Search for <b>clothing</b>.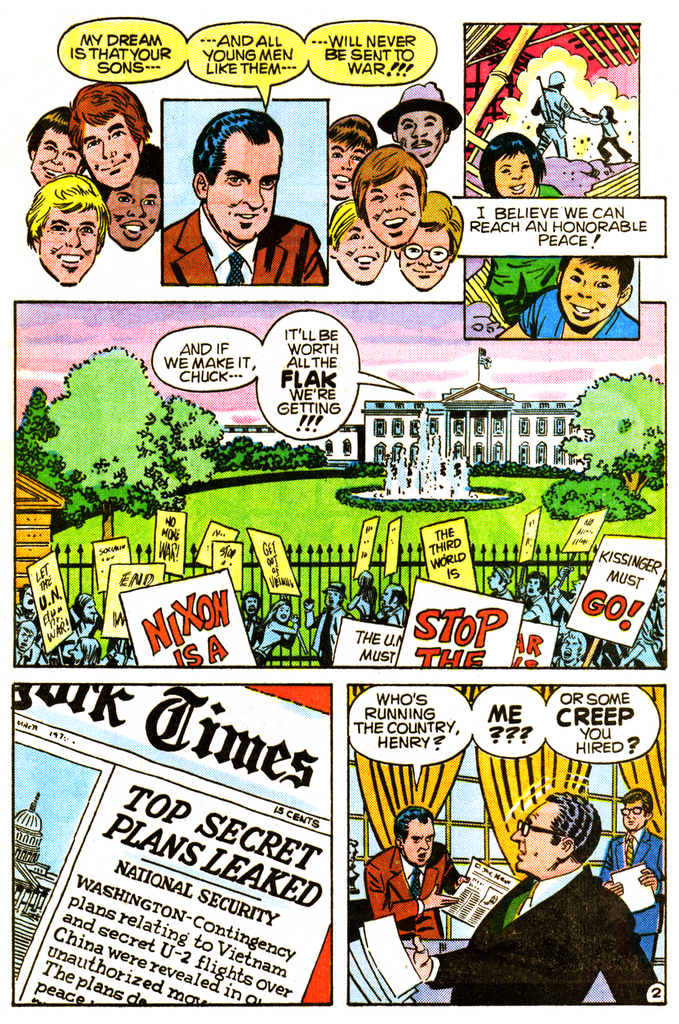
Found at 521 596 553 626.
